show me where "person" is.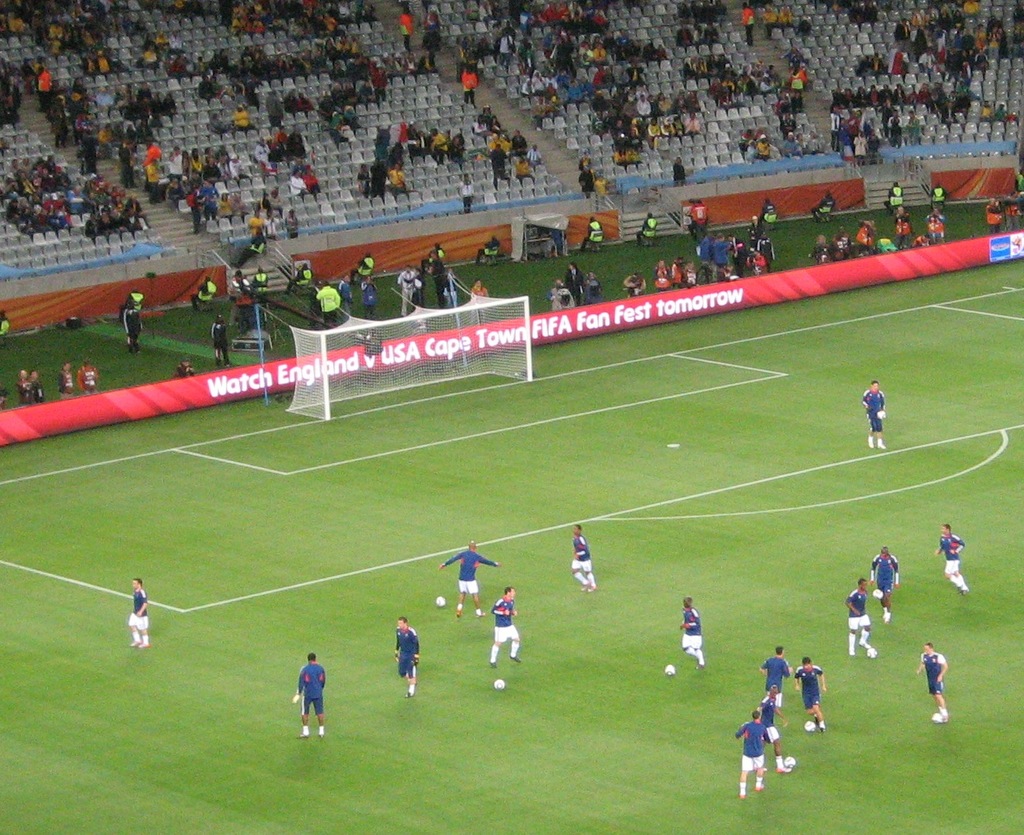
"person" is at (796, 655, 829, 733).
